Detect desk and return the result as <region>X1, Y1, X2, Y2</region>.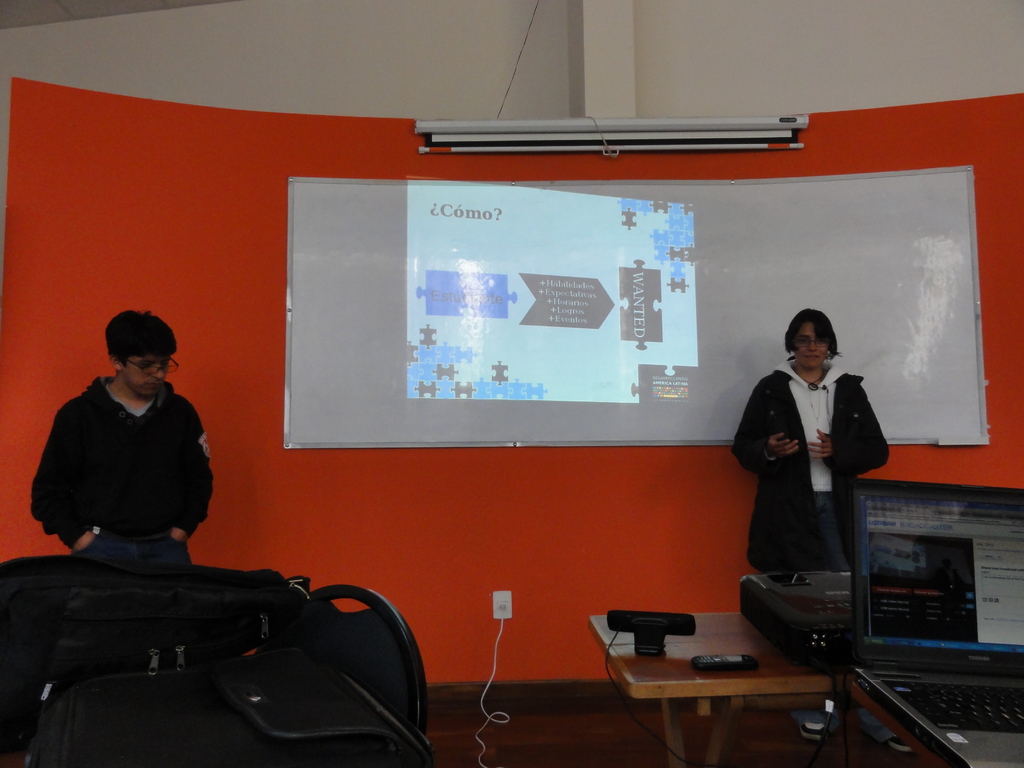
<region>587, 621, 829, 760</region>.
